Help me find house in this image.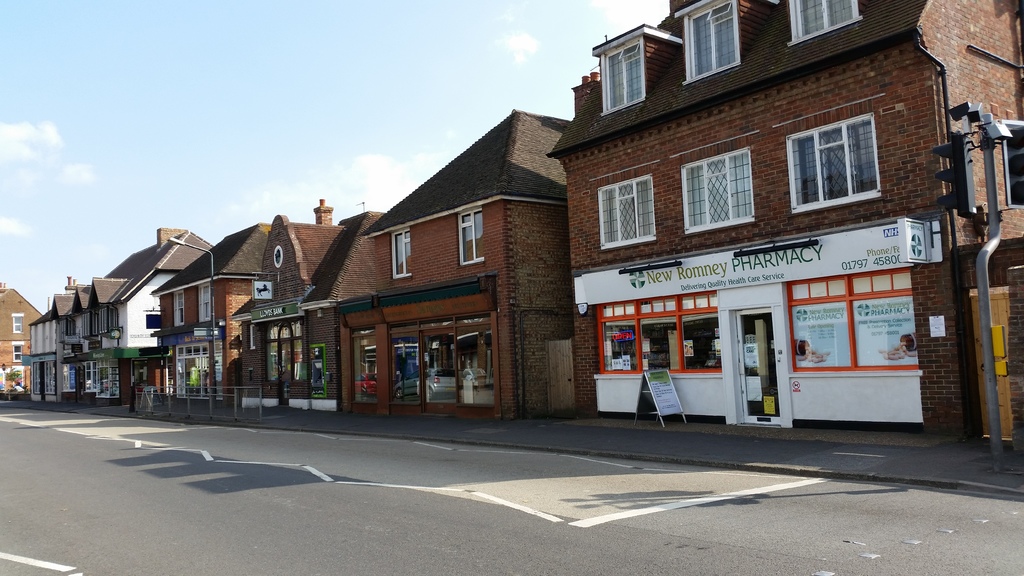
Found it: left=545, top=0, right=1023, bottom=449.
